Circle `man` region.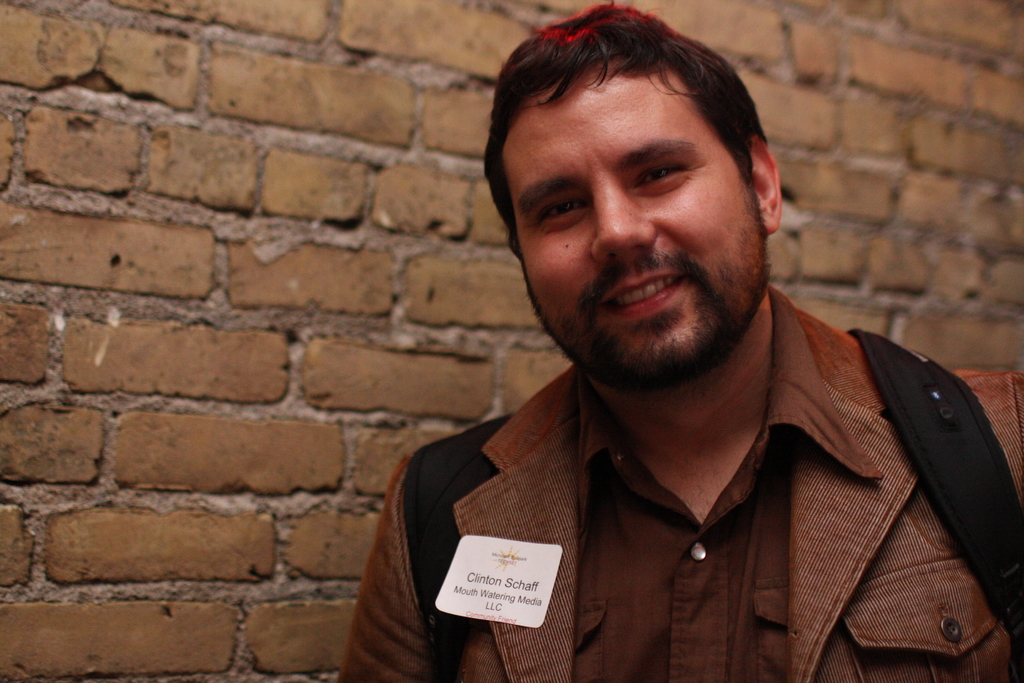
Region: box(321, 22, 1023, 664).
